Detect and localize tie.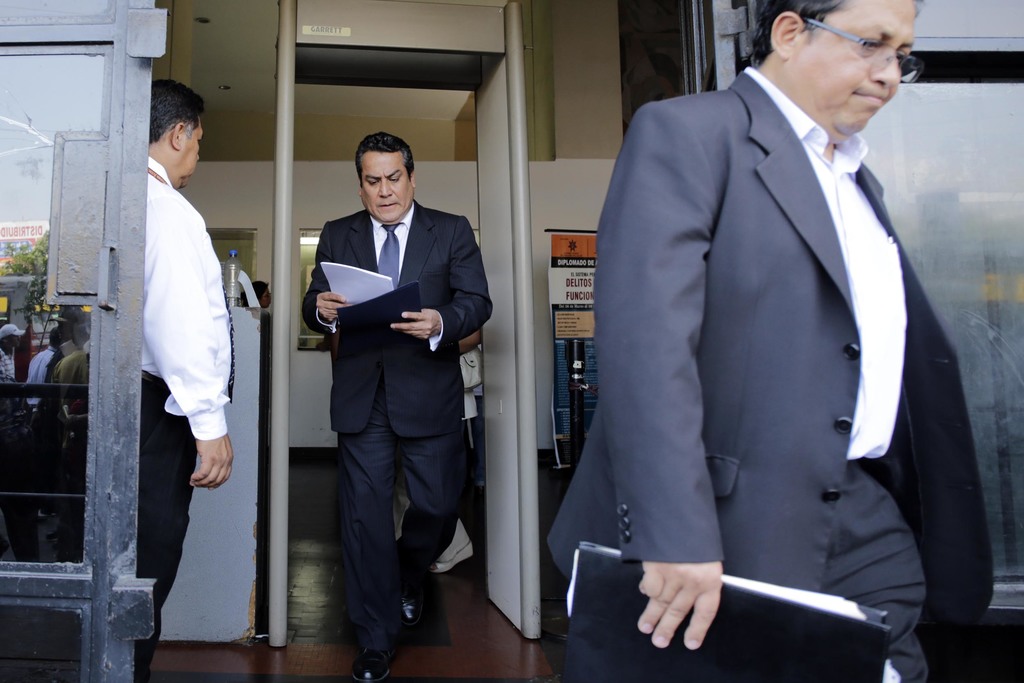
Localized at (x1=376, y1=221, x2=403, y2=290).
